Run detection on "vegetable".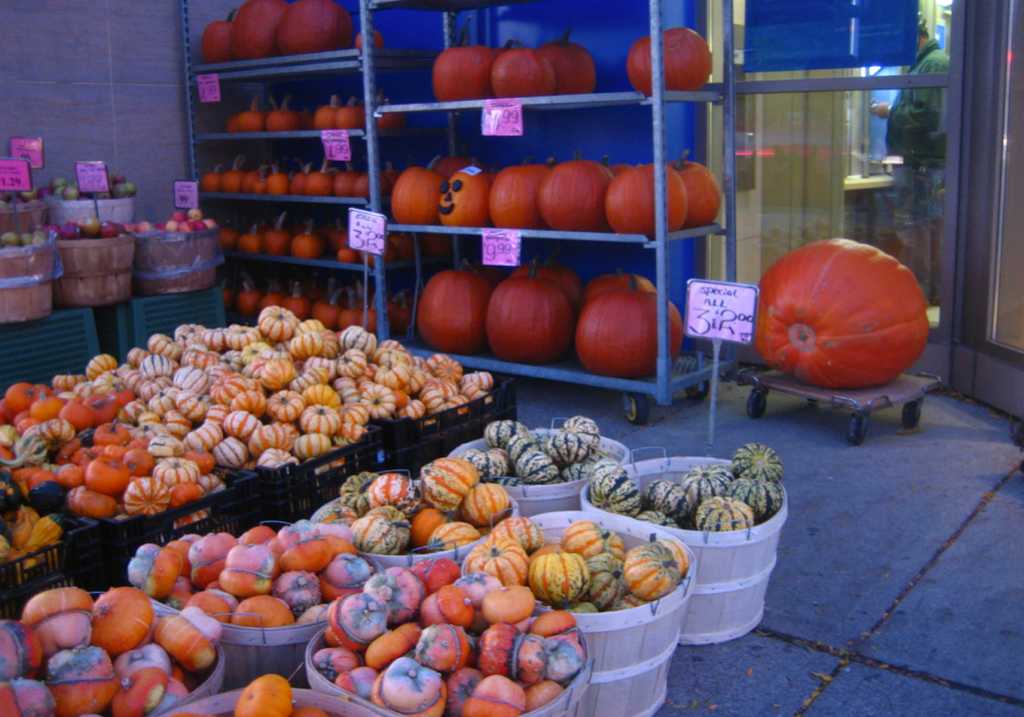
Result: region(332, 159, 357, 200).
